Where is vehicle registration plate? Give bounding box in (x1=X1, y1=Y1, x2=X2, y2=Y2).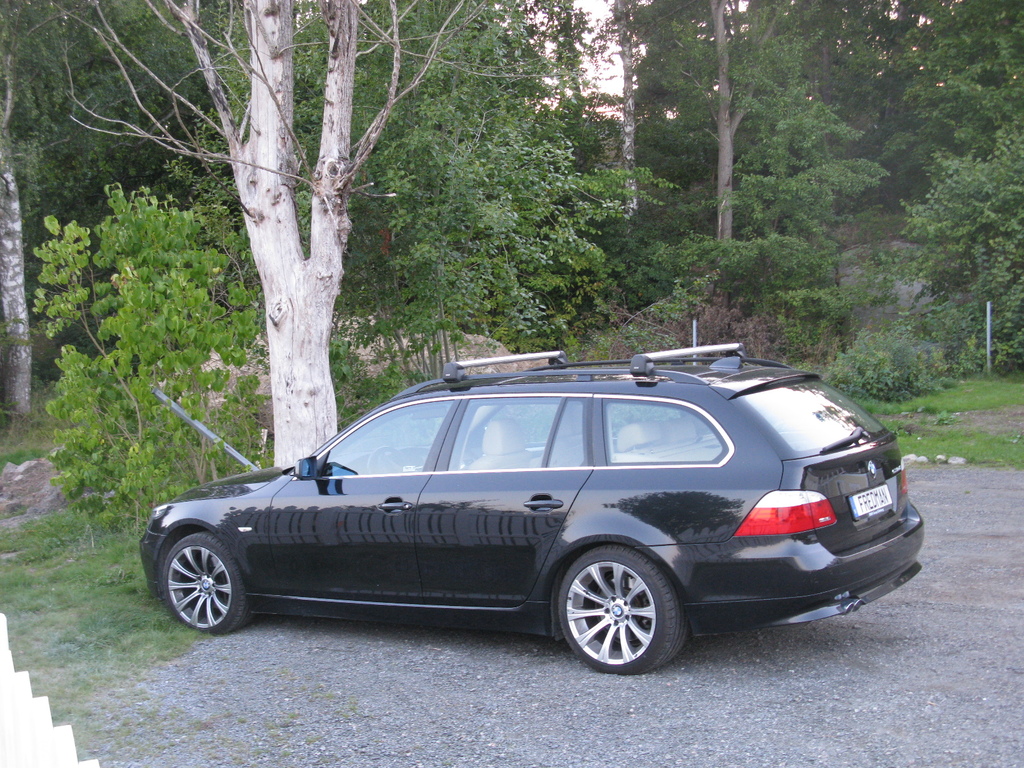
(x1=850, y1=483, x2=890, y2=516).
